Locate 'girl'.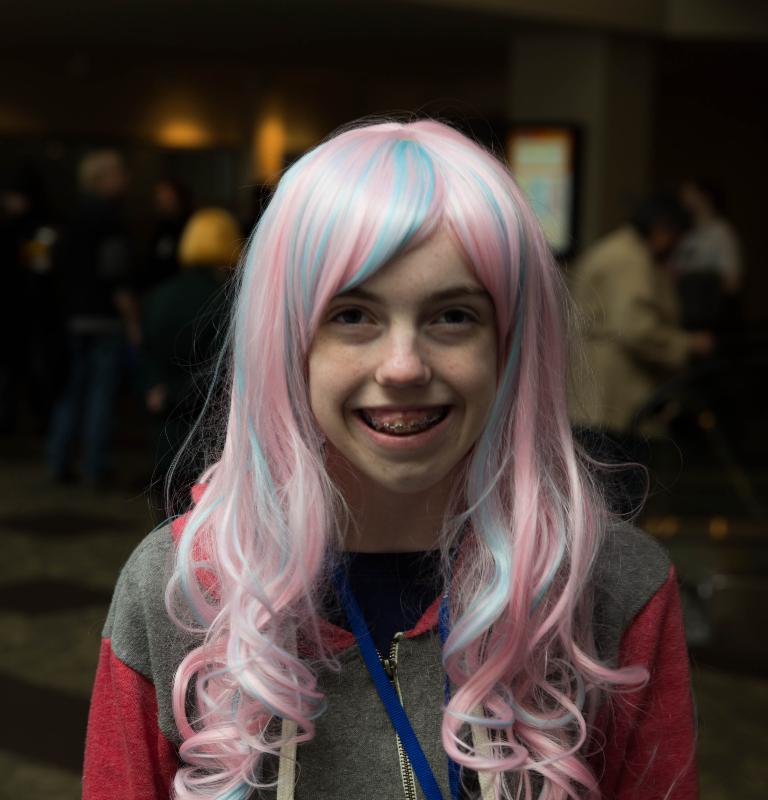
Bounding box: locate(82, 112, 698, 799).
